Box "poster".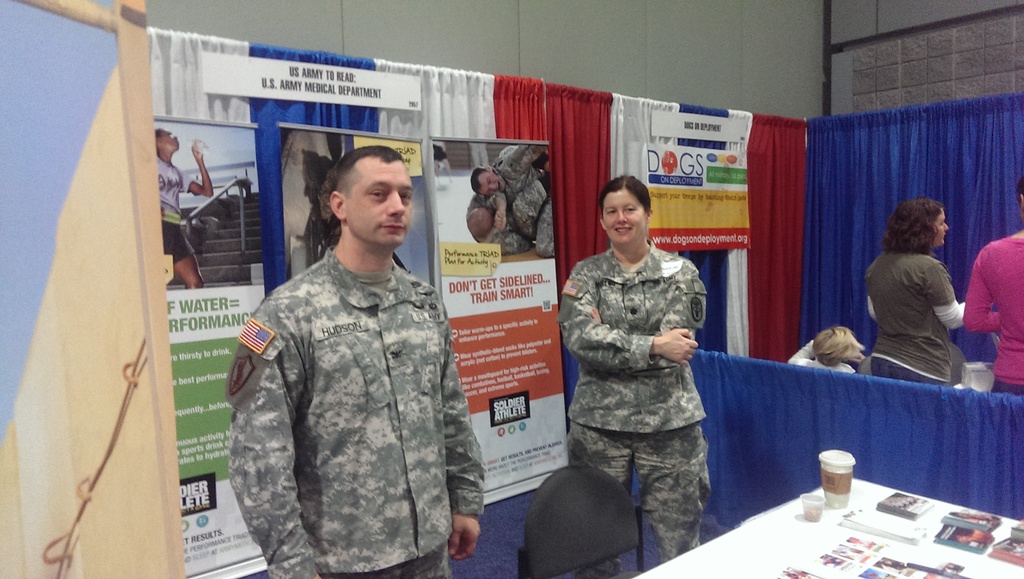
crop(152, 117, 268, 578).
